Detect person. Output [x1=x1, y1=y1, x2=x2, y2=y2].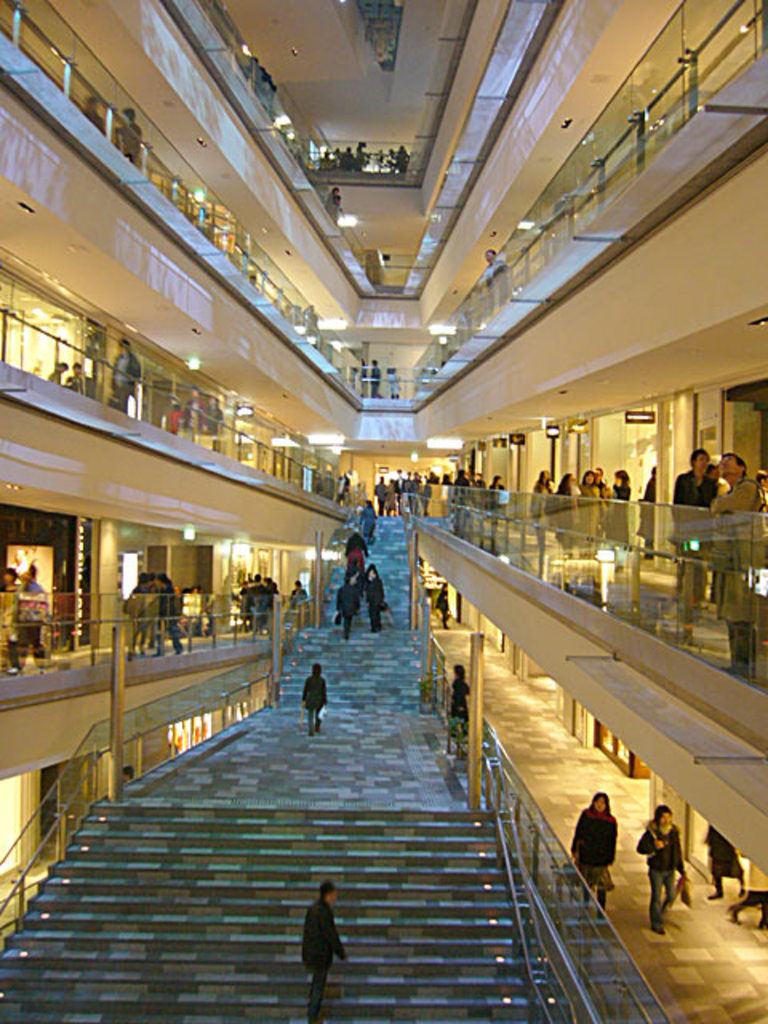
[x1=296, y1=885, x2=355, y2=997].
